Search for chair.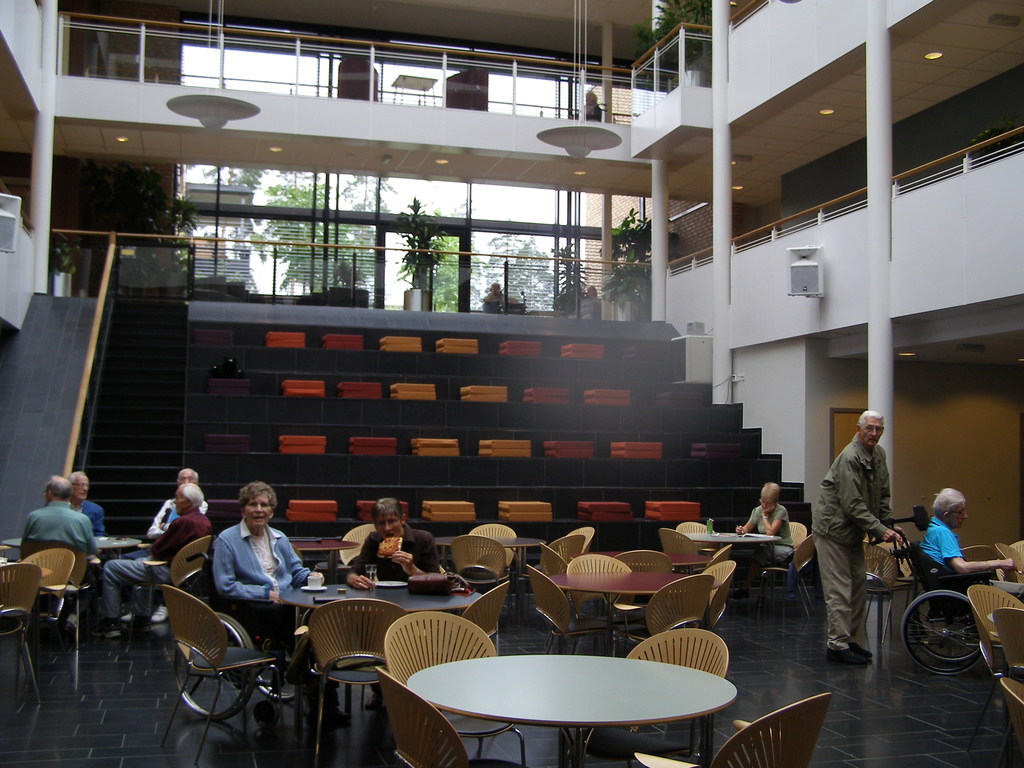
Found at (470,516,525,561).
